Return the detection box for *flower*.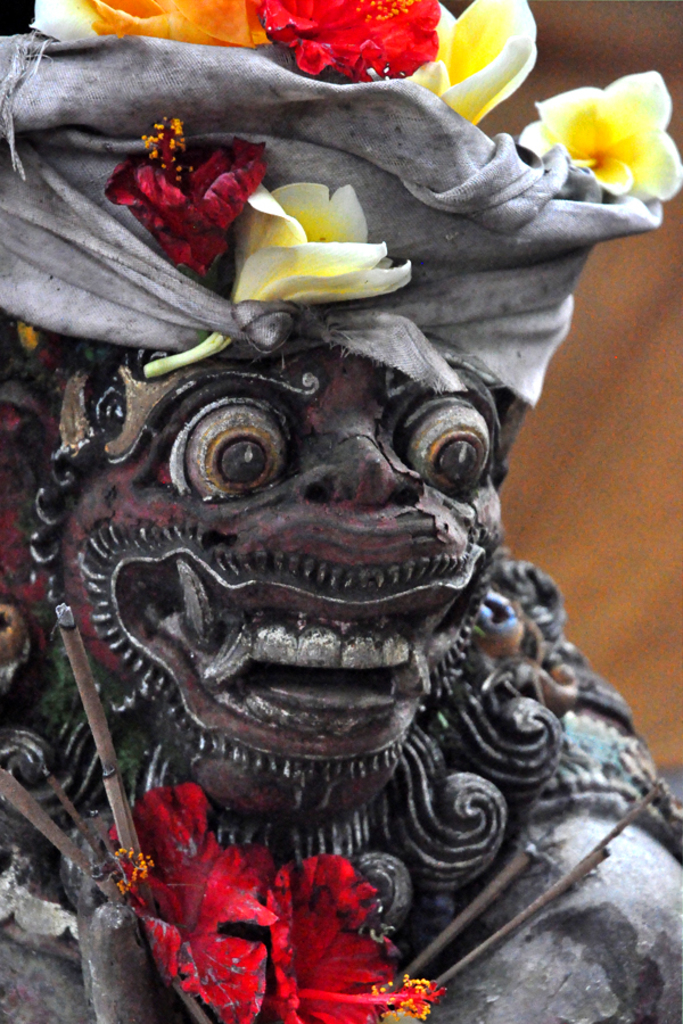
[left=101, top=783, right=280, bottom=1023].
